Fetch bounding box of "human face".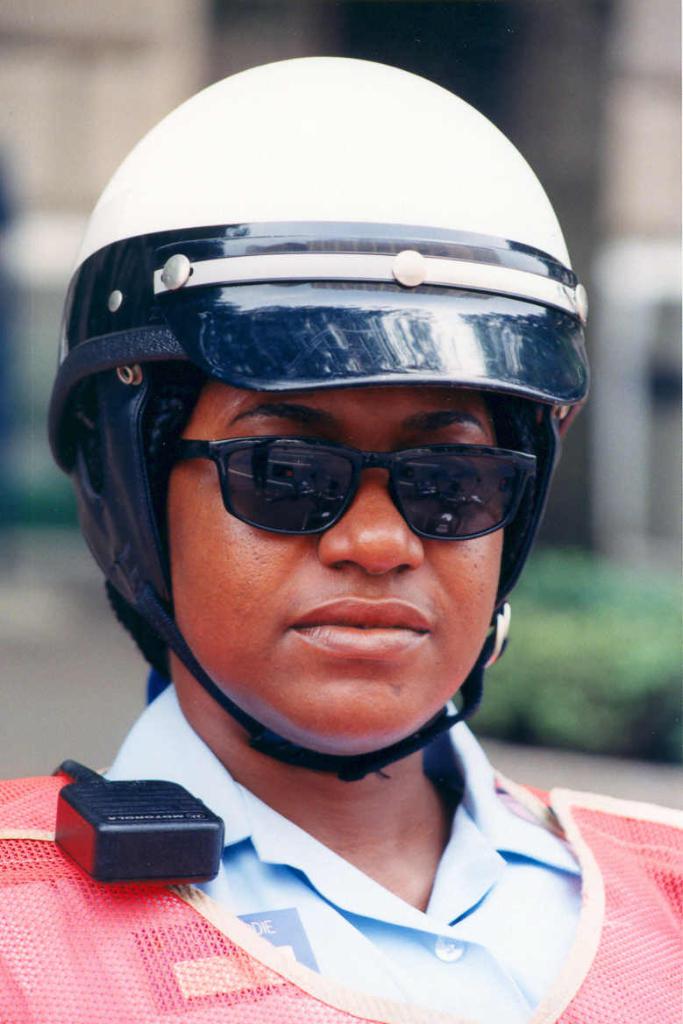
Bbox: <region>162, 382, 498, 749</region>.
